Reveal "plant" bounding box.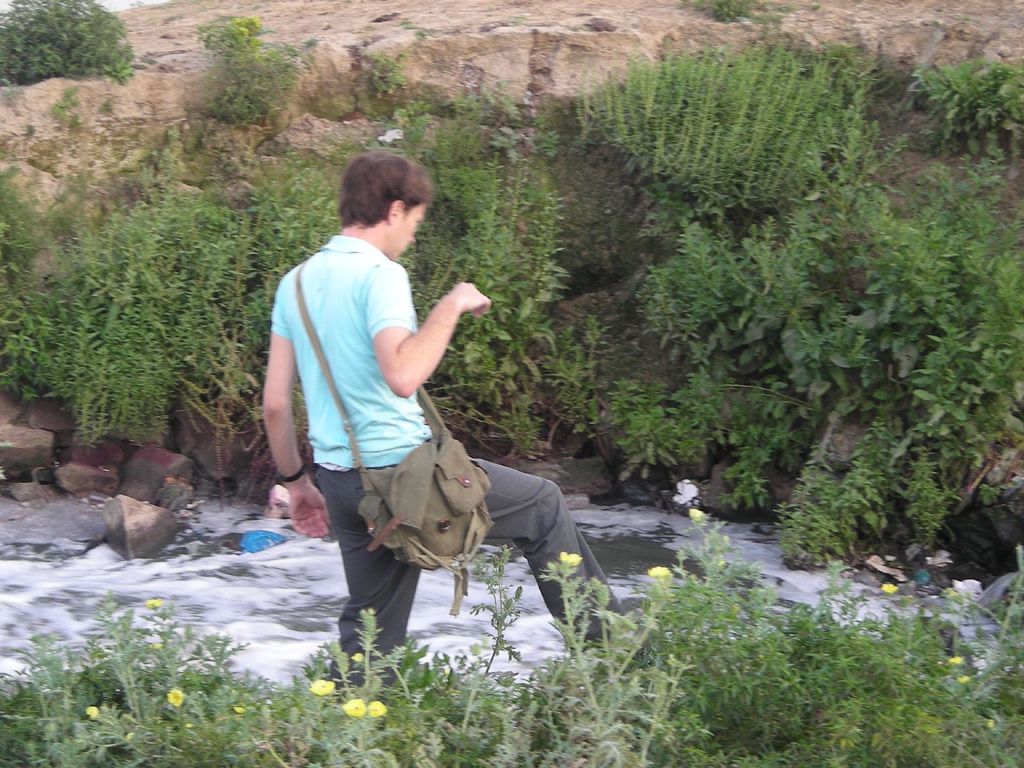
Revealed: left=362, top=50, right=428, bottom=100.
